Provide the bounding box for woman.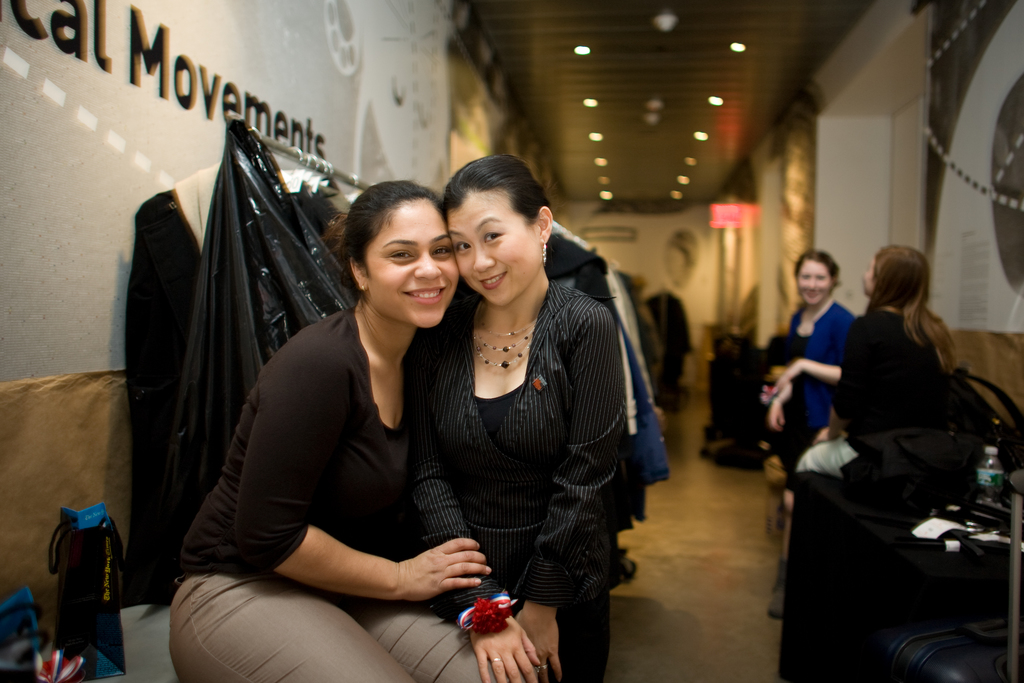
crop(756, 247, 865, 502).
